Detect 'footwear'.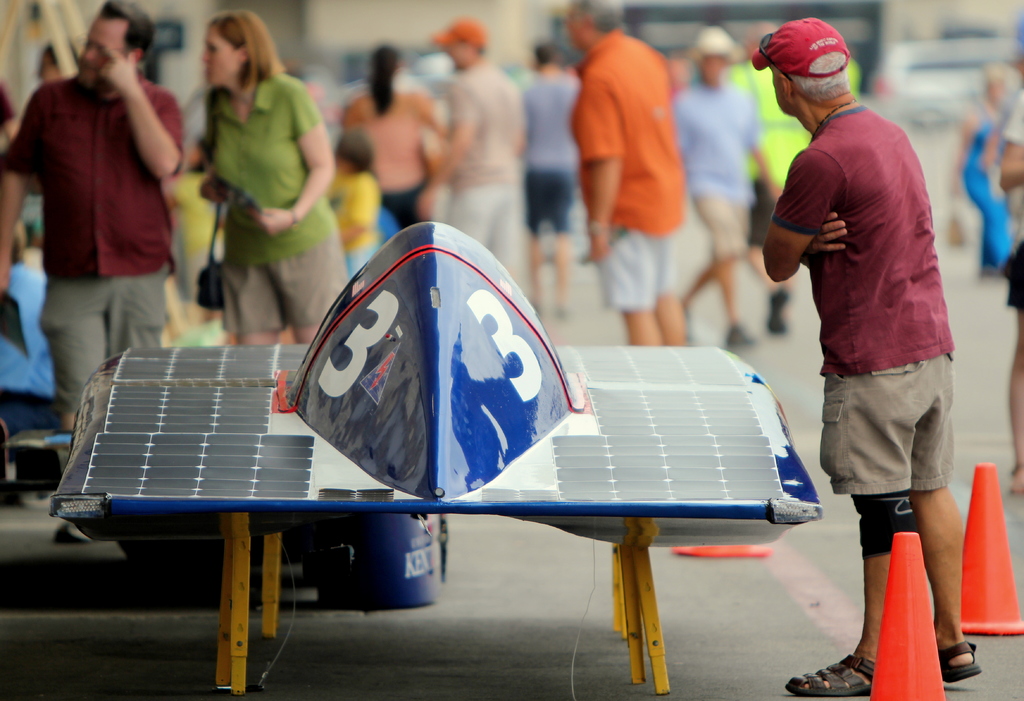
Detected at (728,325,758,351).
